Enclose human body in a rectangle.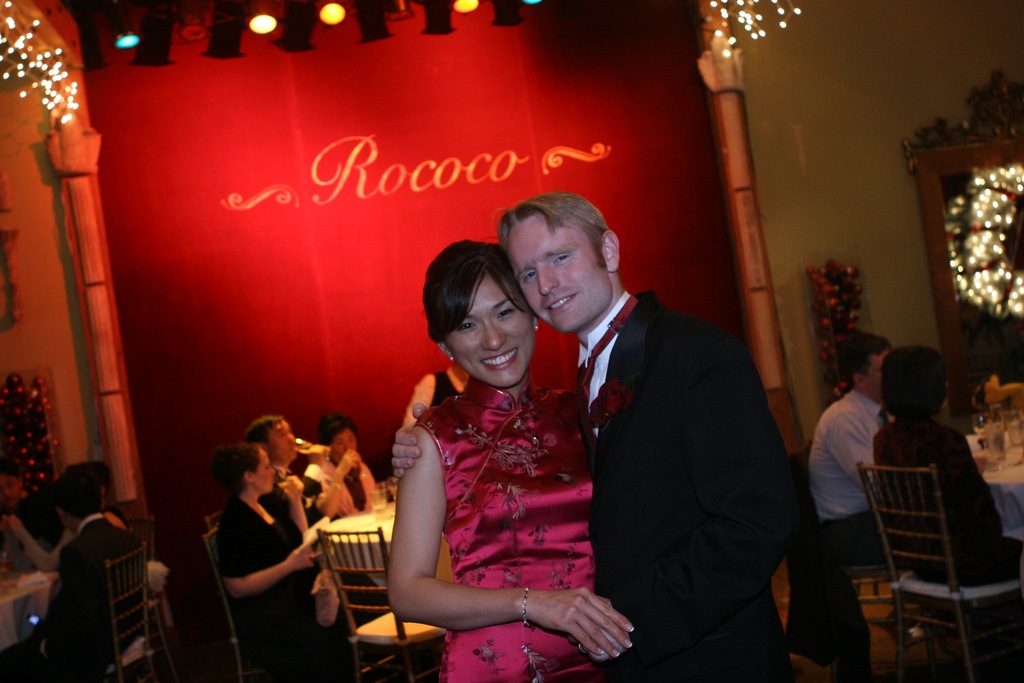
bbox(803, 383, 891, 566).
